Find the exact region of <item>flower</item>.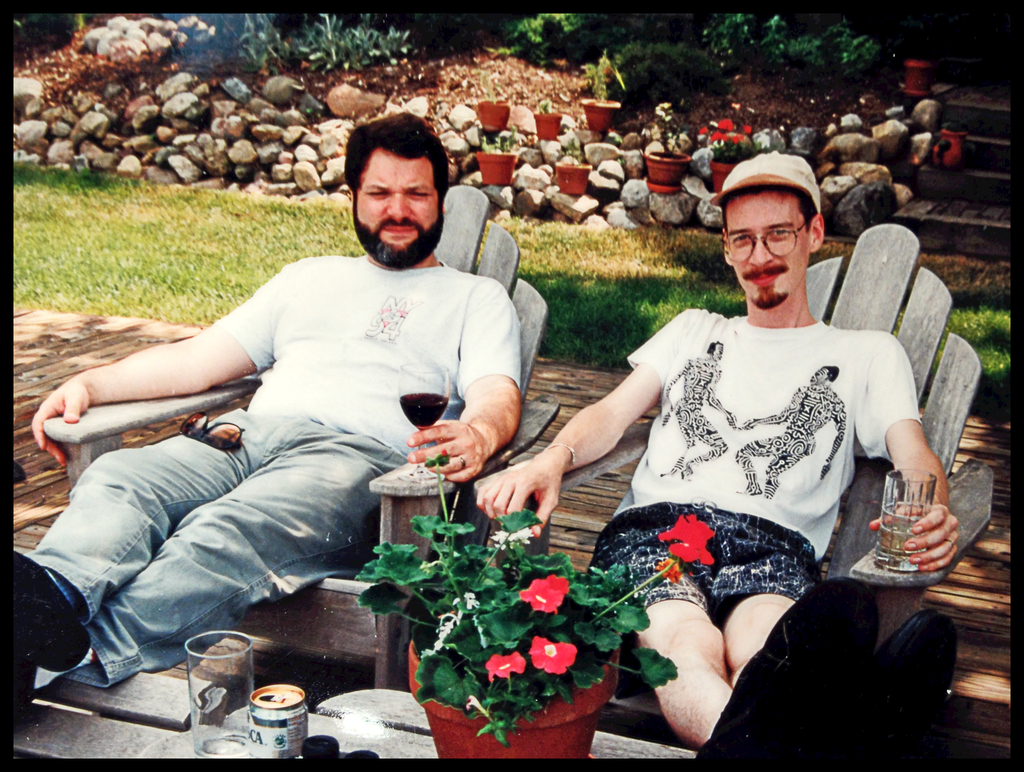
Exact region: box(406, 639, 424, 697).
